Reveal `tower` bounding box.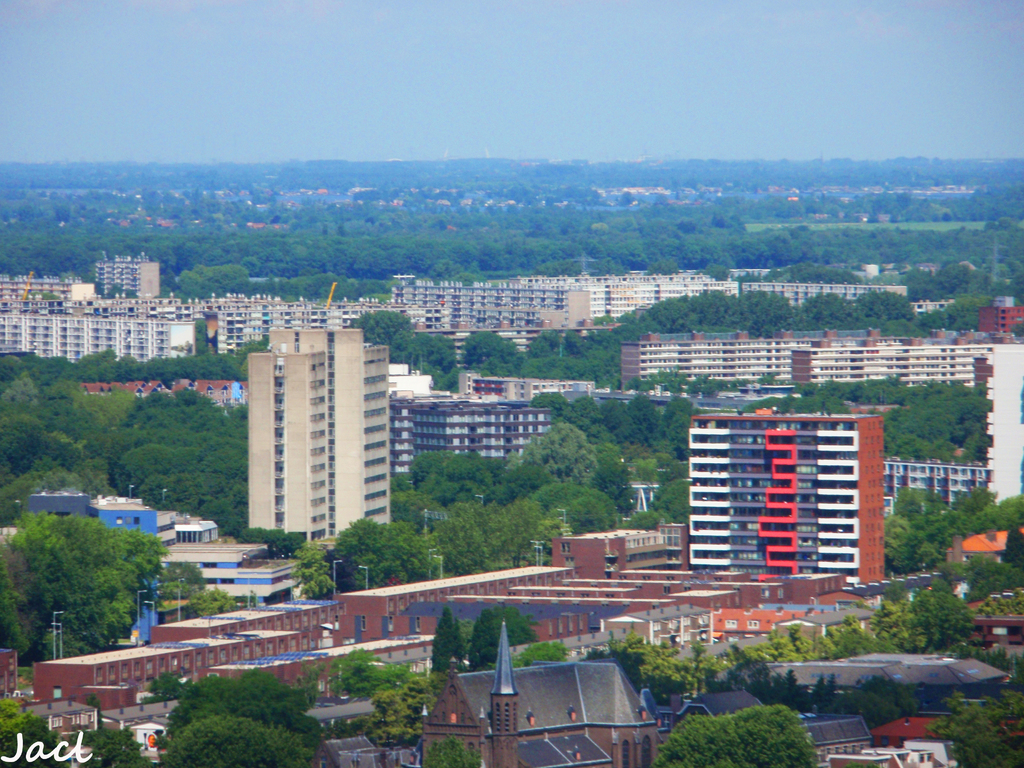
Revealed: 90 249 159 298.
